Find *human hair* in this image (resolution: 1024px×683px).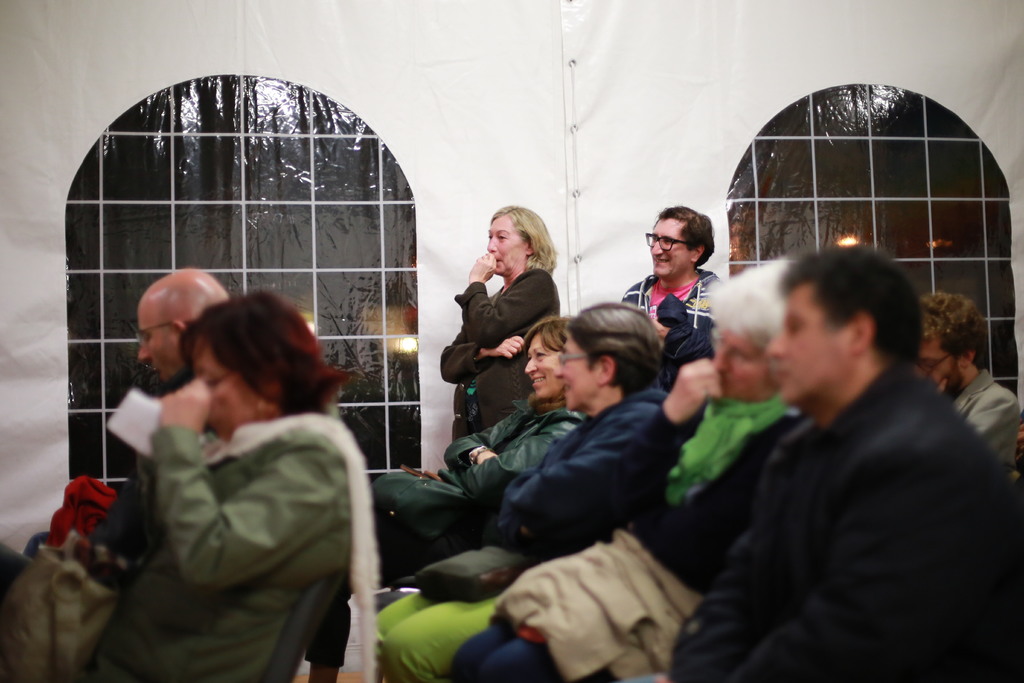
pyautogui.locateOnScreen(776, 242, 922, 372).
